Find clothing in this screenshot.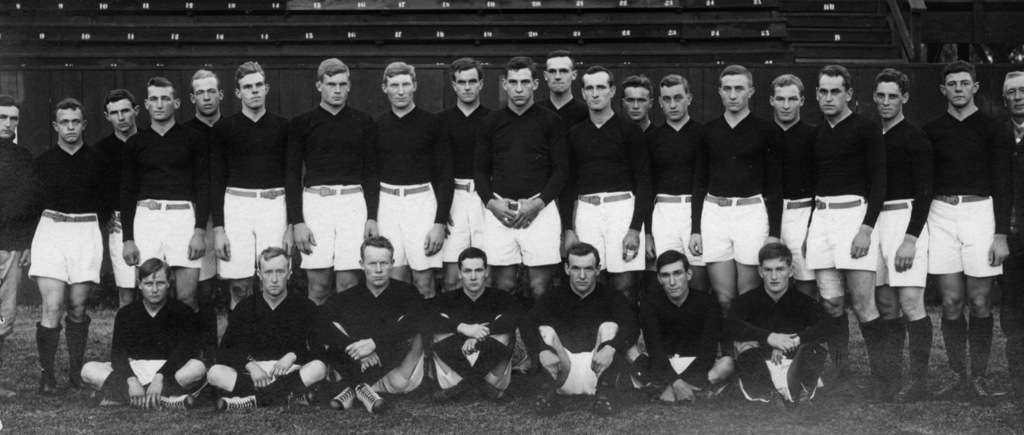
The bounding box for clothing is <bbox>521, 274, 640, 400</bbox>.
